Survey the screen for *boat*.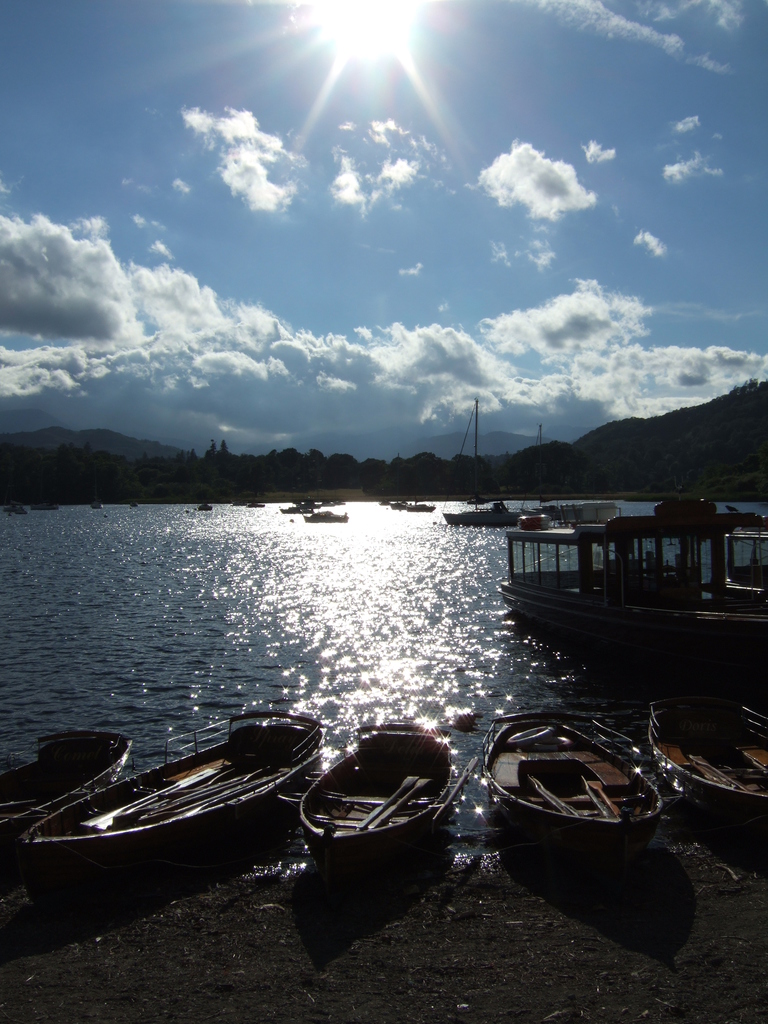
Survey found: bbox(536, 488, 632, 529).
